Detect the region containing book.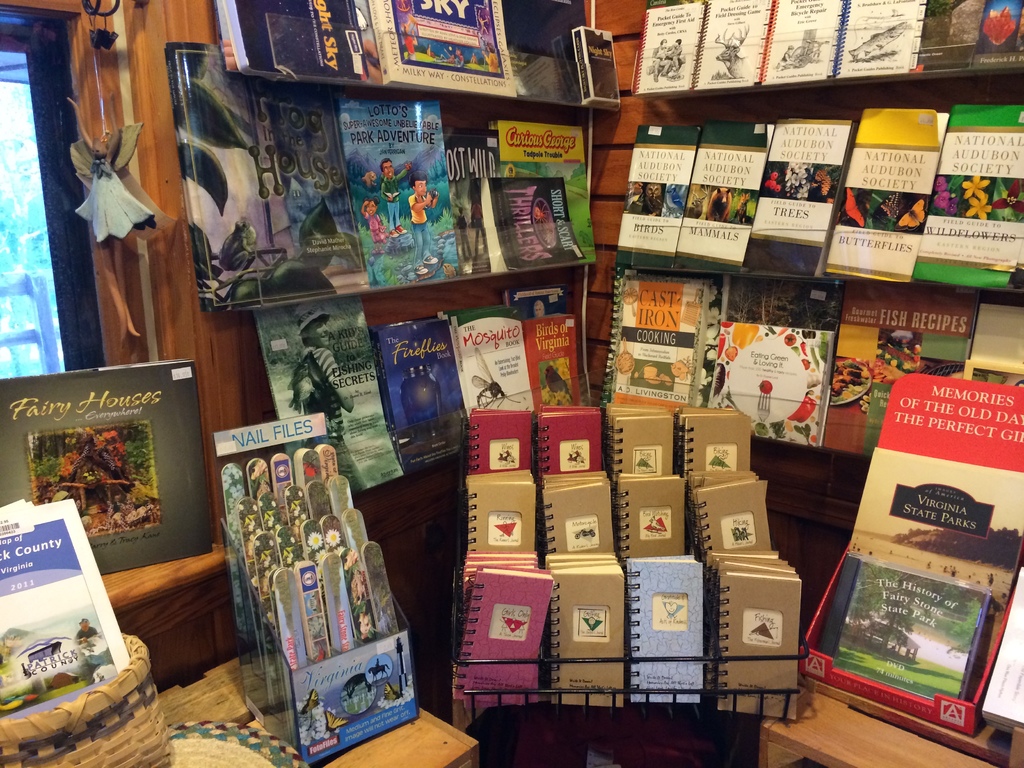
bbox=(0, 495, 144, 733).
